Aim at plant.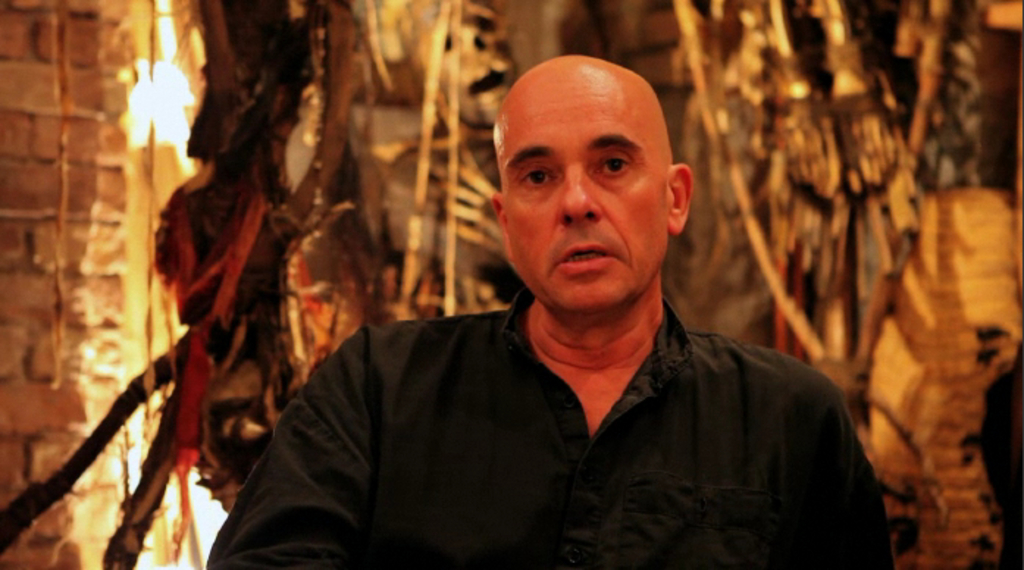
Aimed at 670 0 981 530.
